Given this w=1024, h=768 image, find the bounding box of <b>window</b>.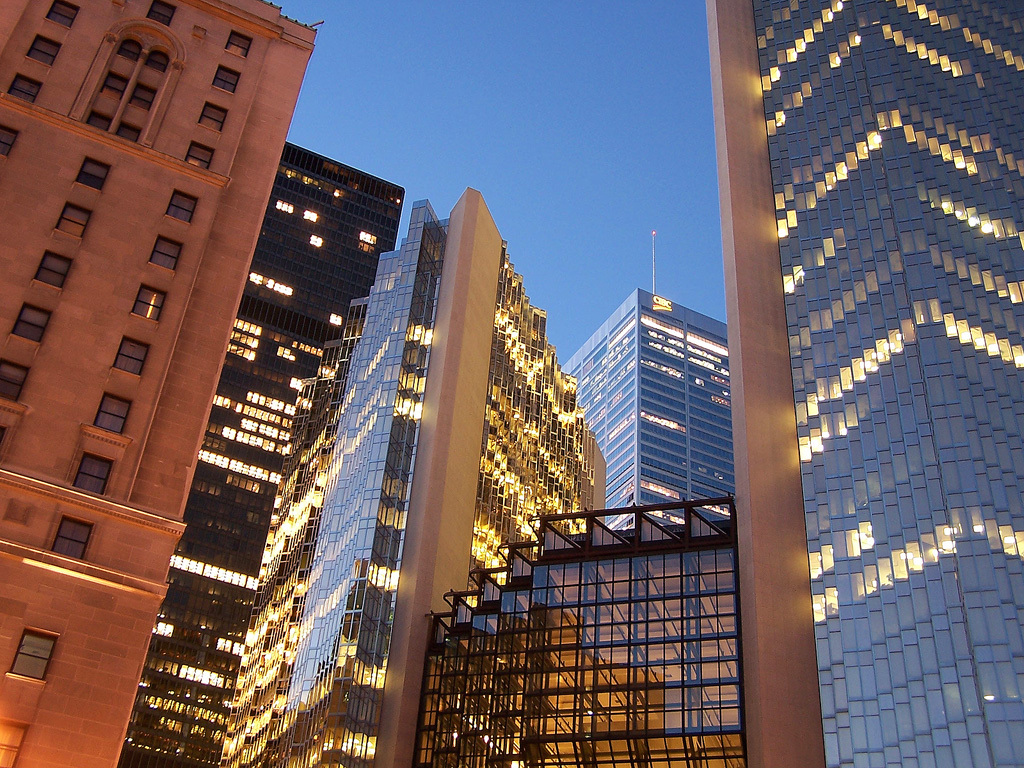
150 0 181 18.
